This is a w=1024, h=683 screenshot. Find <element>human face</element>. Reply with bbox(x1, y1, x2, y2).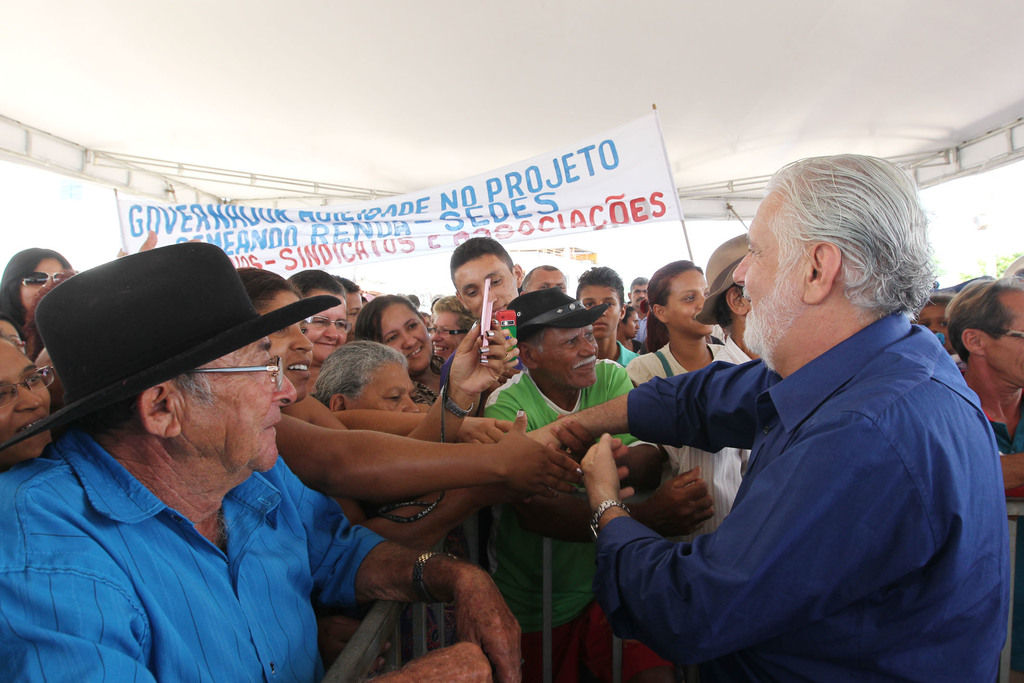
bbox(187, 340, 296, 472).
